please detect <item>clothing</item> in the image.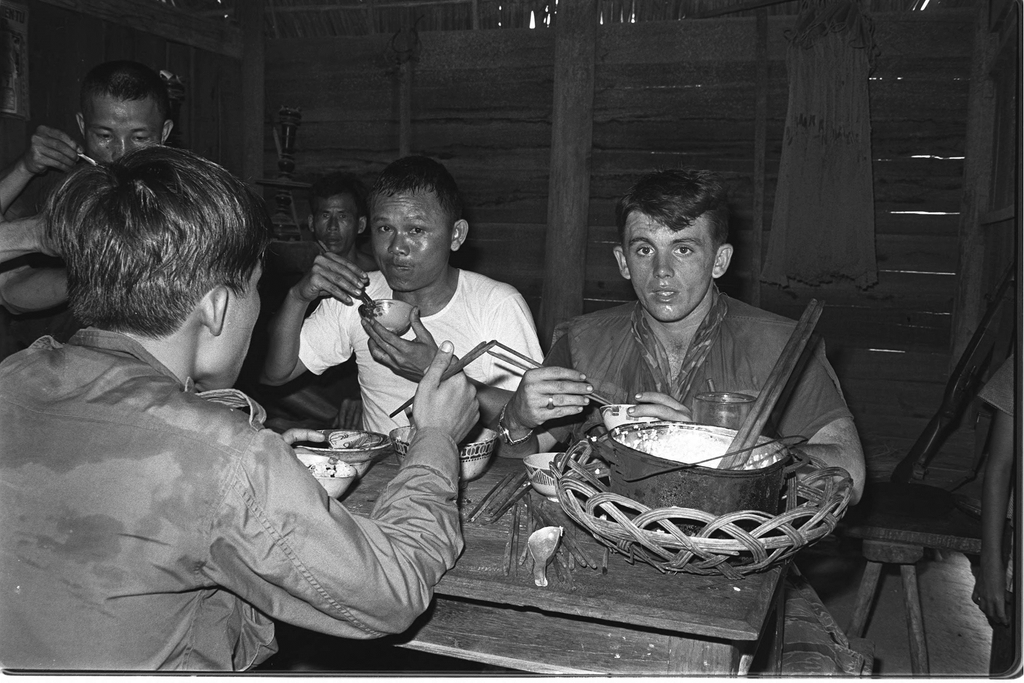
<region>299, 267, 545, 438</region>.
